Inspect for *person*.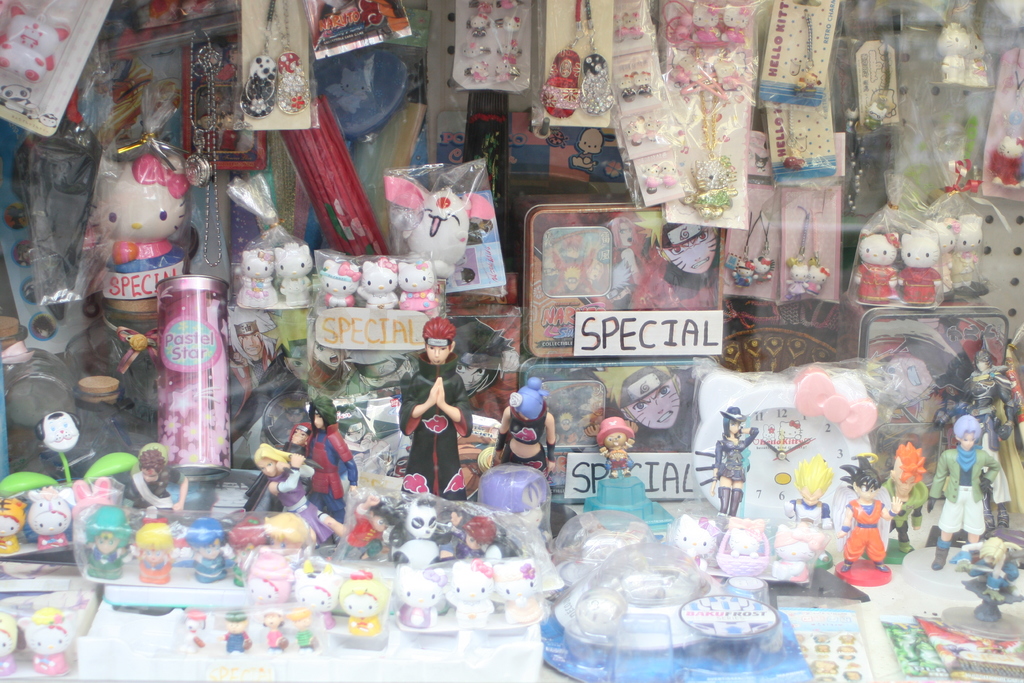
Inspection: x1=399, y1=354, x2=467, y2=508.
